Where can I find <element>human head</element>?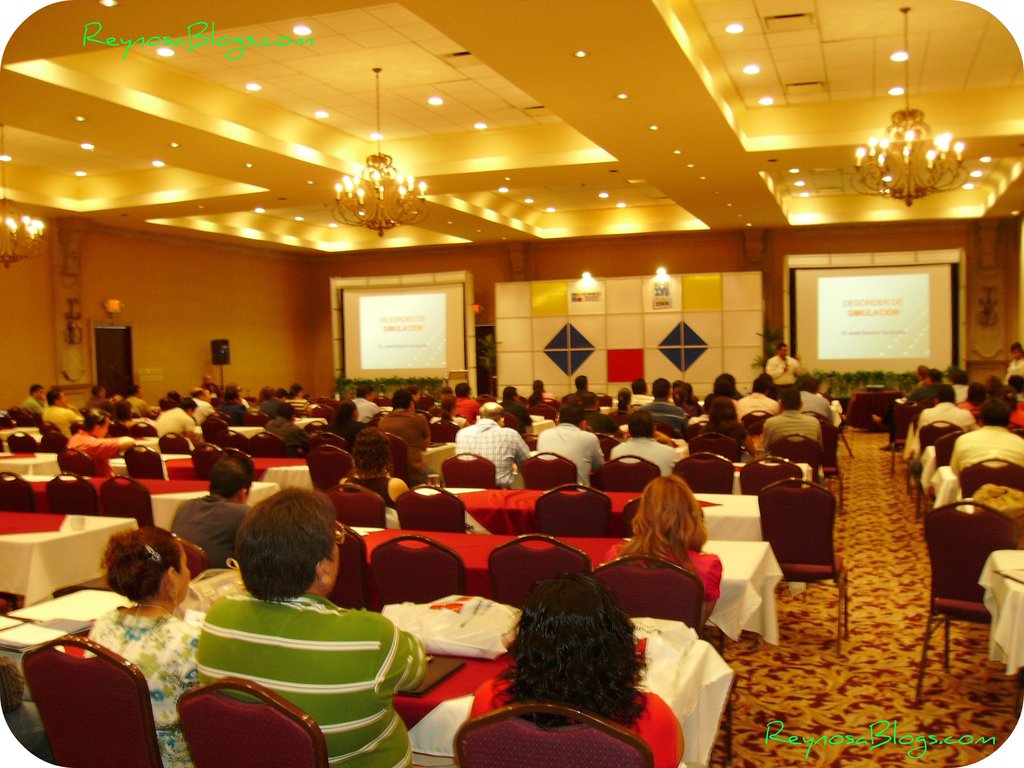
You can find it at BBox(500, 384, 514, 403).
